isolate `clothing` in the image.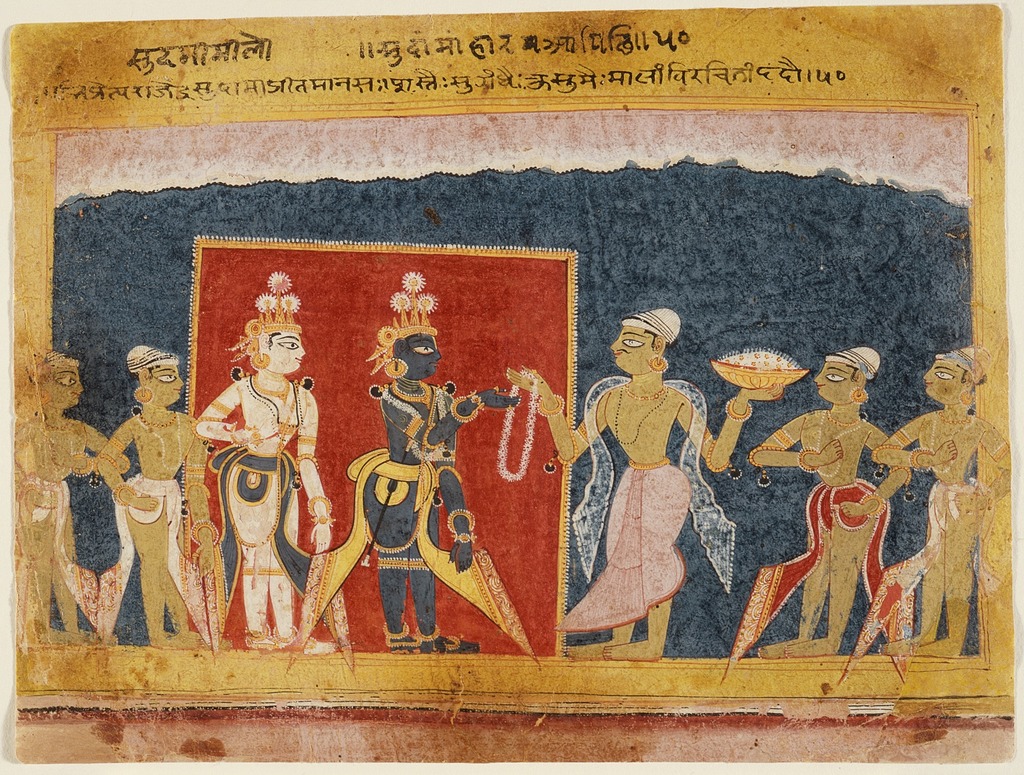
Isolated region: 570,374,737,596.
